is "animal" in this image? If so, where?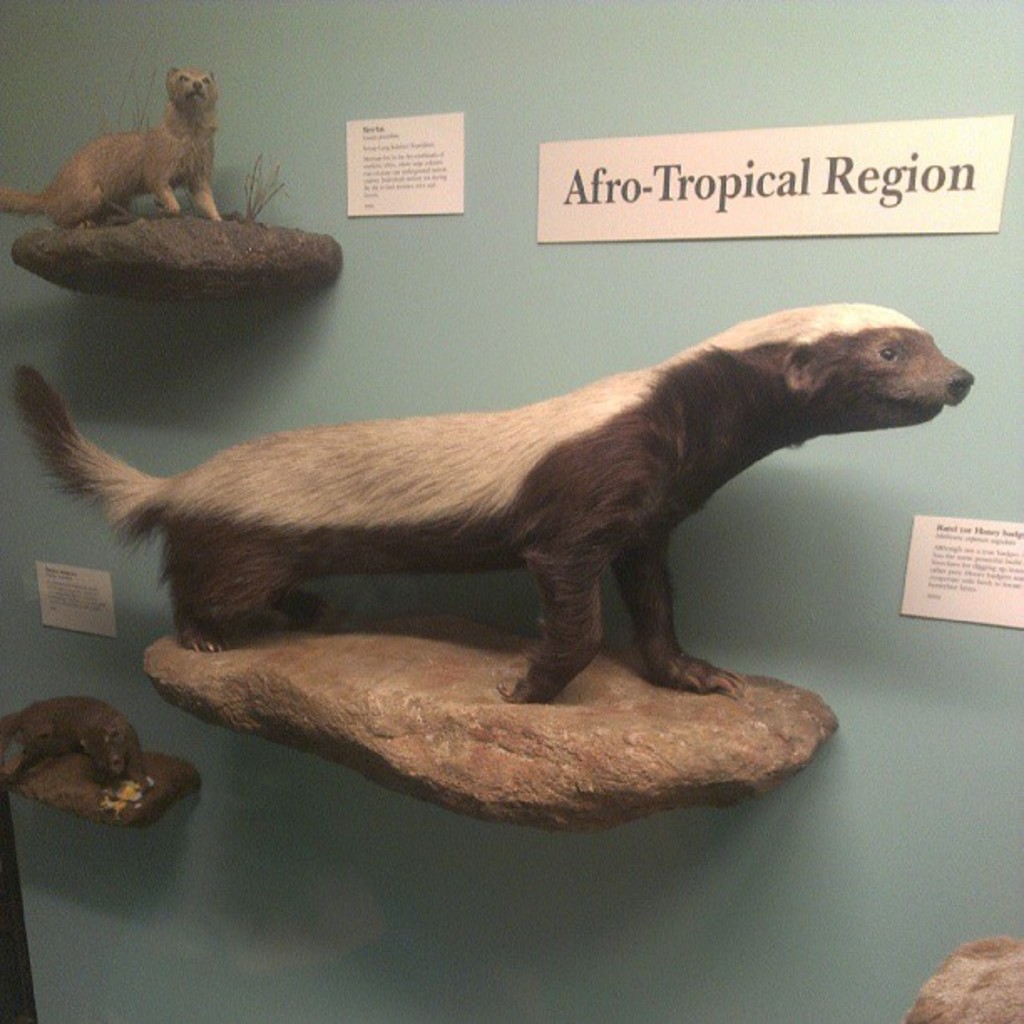
Yes, at {"x1": 0, "y1": 67, "x2": 233, "y2": 224}.
